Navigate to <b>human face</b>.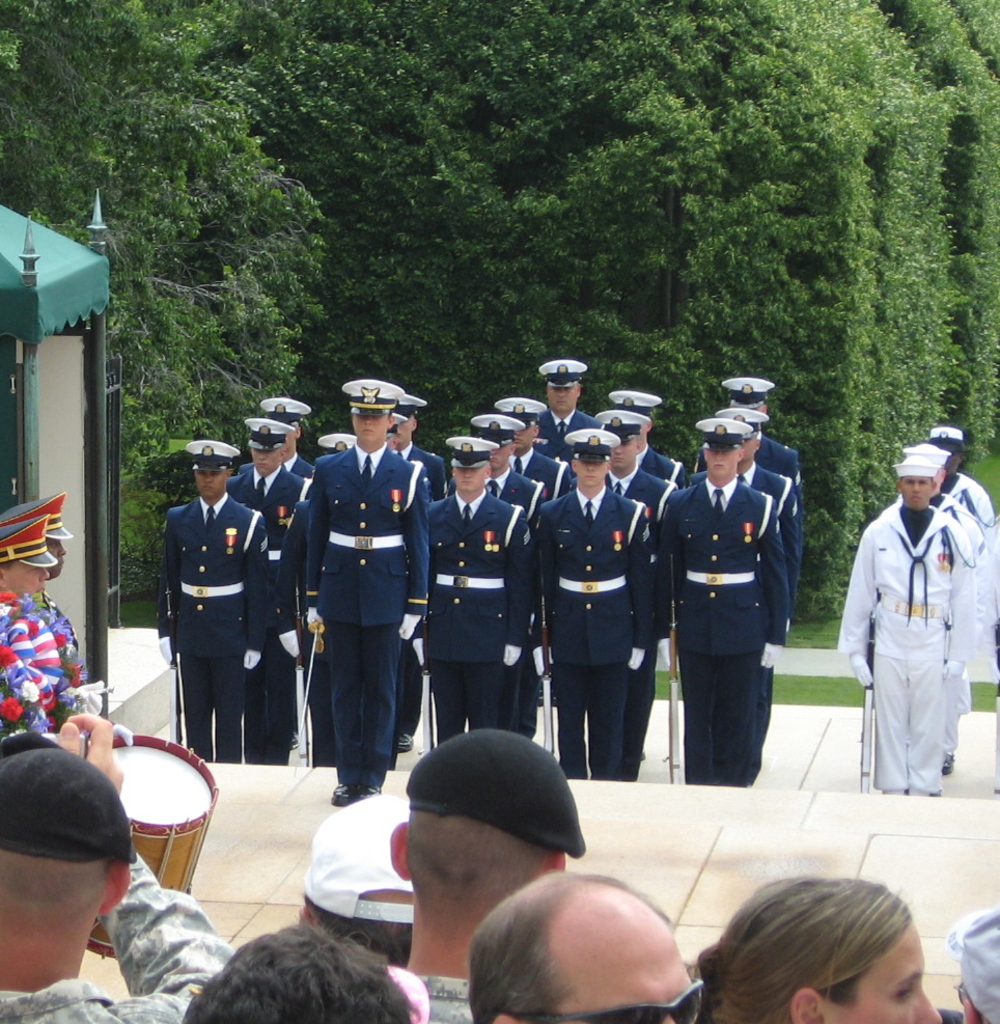
Navigation target: BBox(938, 448, 959, 474).
